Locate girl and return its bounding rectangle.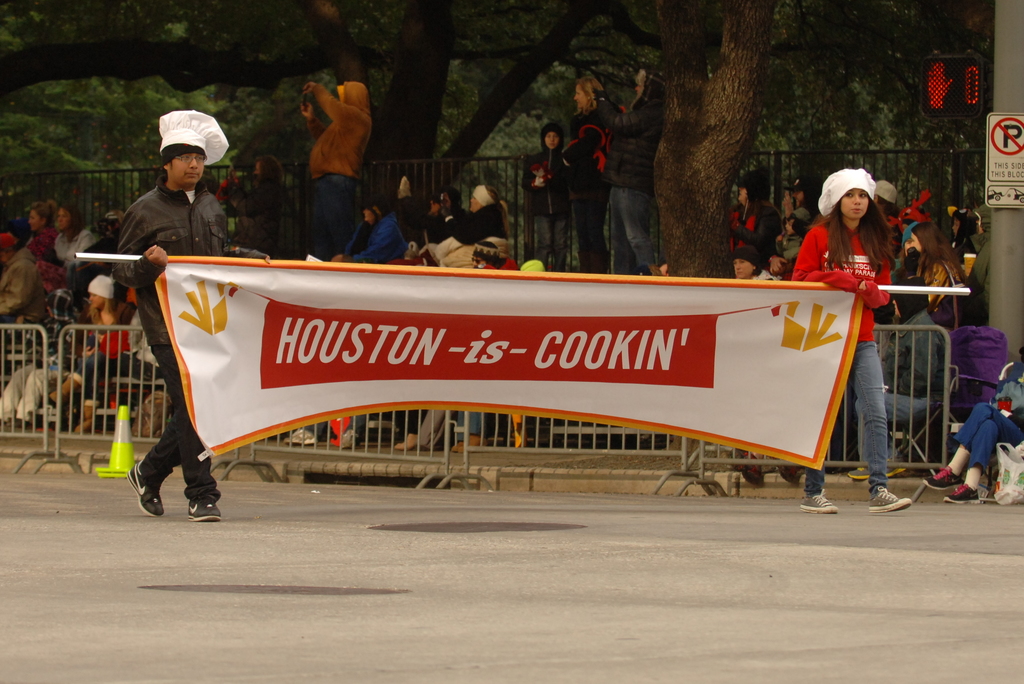
box(22, 195, 62, 258).
